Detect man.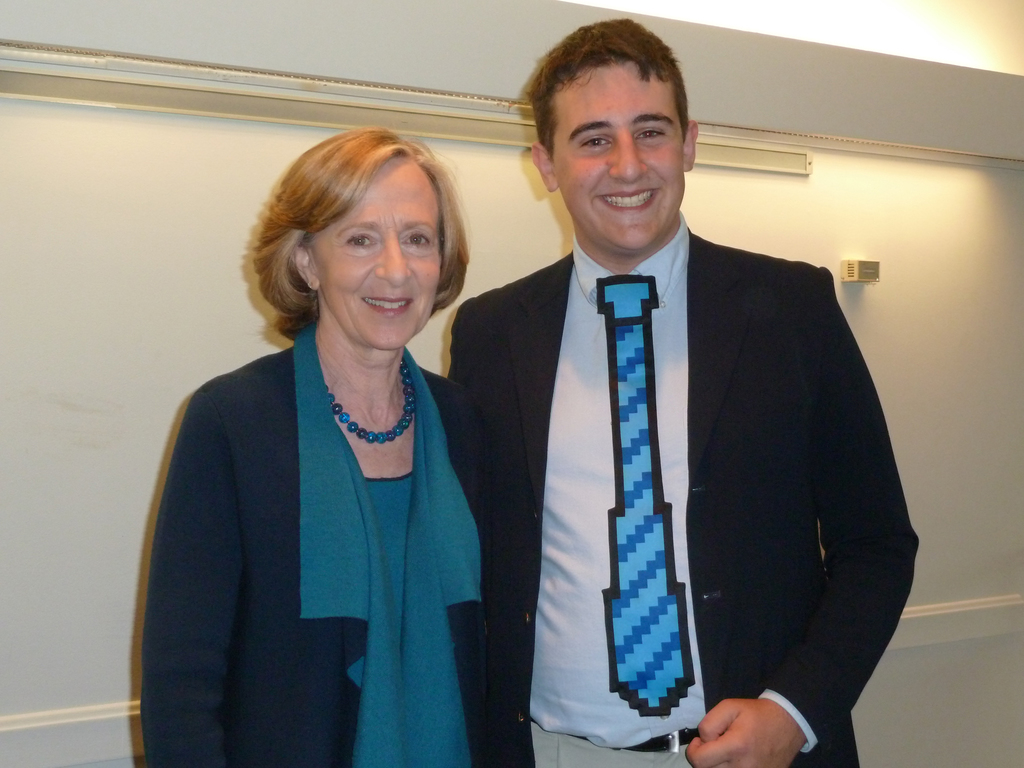
Detected at 435:54:909:753.
